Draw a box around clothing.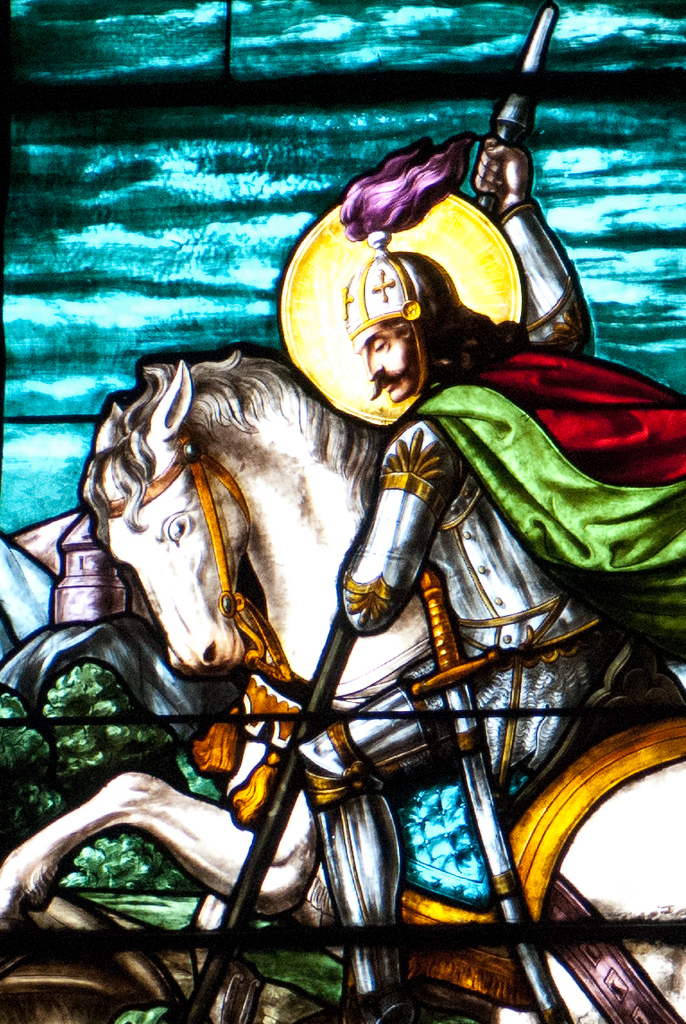
l=298, t=338, r=685, b=1002.
